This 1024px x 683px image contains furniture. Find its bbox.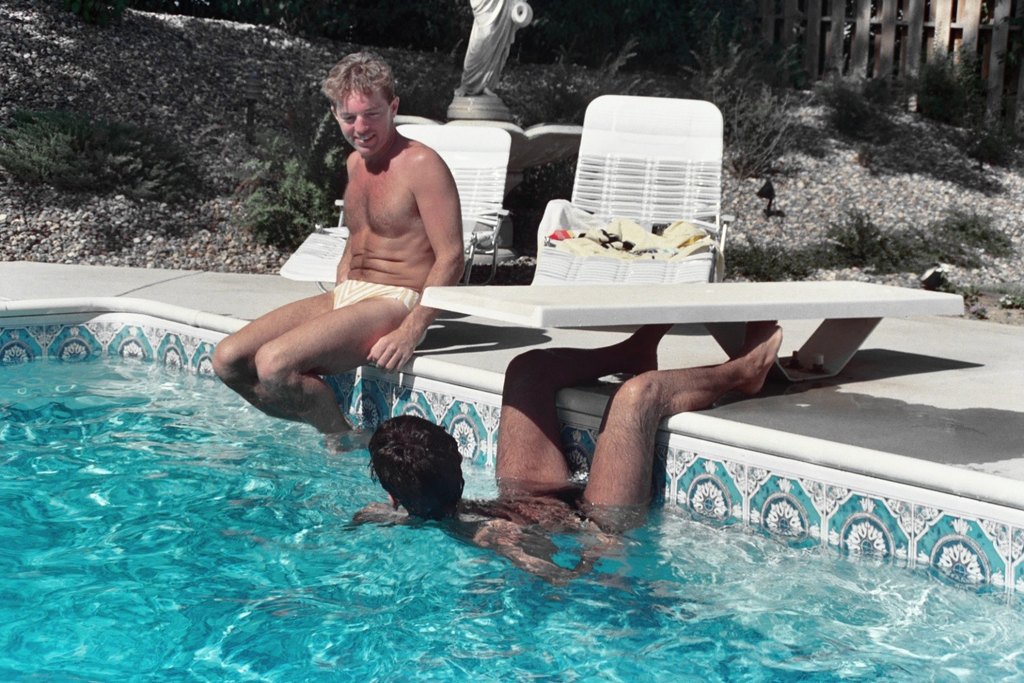
box(416, 277, 963, 385).
